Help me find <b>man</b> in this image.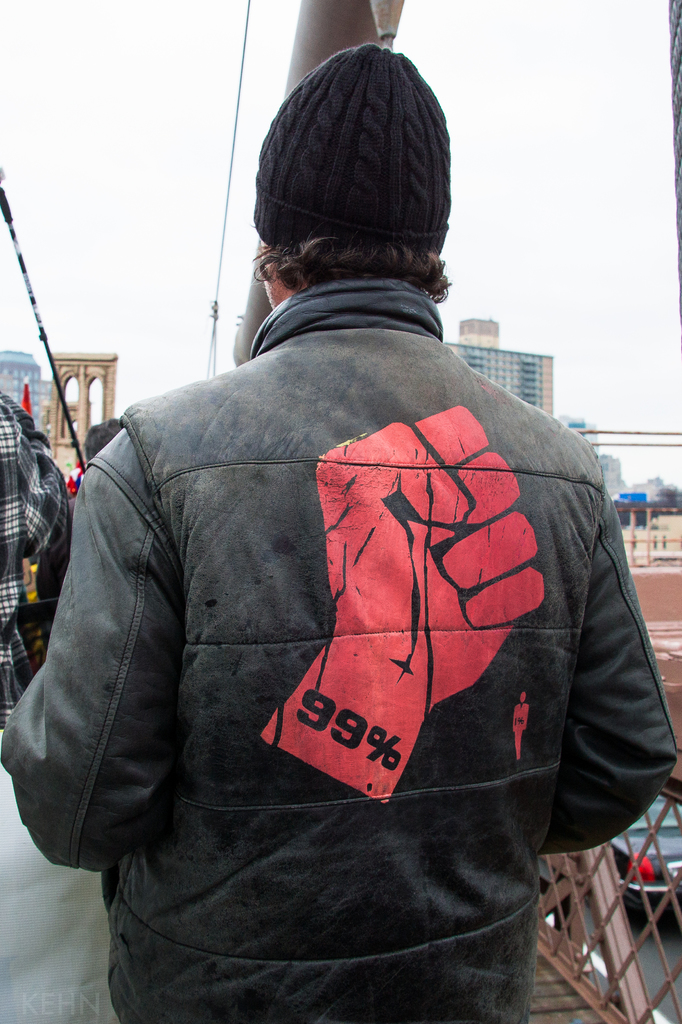
Found it: x1=56 y1=81 x2=646 y2=1023.
